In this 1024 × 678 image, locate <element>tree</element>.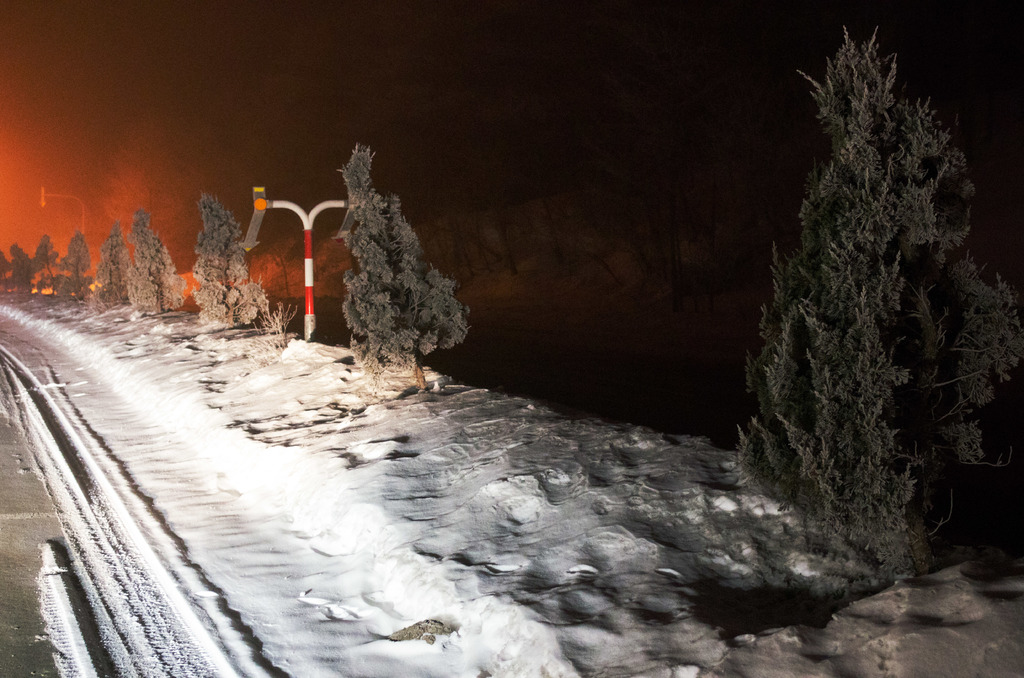
Bounding box: {"left": 335, "top": 146, "right": 473, "bottom": 387}.
